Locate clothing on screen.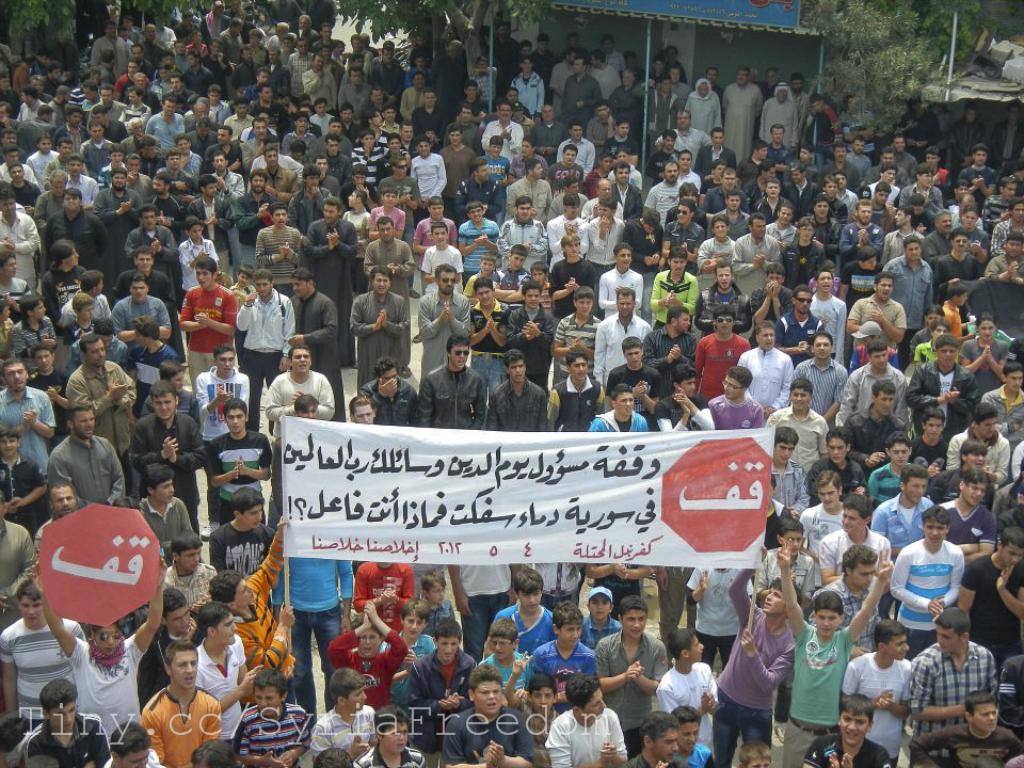
On screen at x1=957 y1=166 x2=998 y2=203.
